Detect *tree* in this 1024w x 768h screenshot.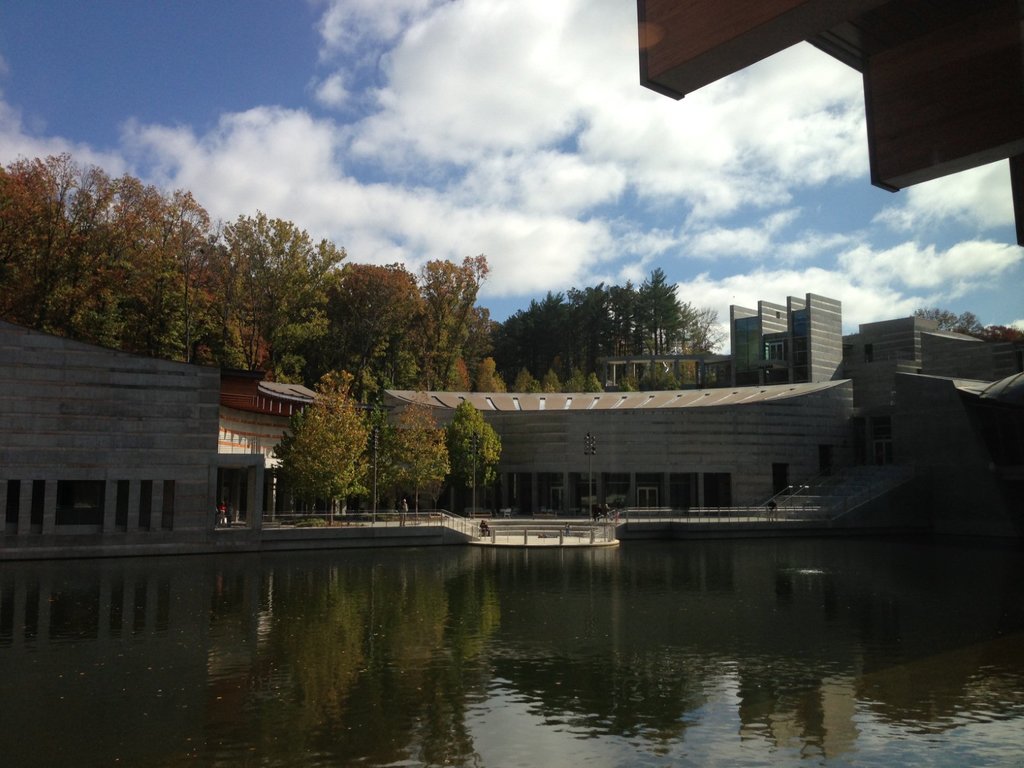
Detection: 301/377/386/513.
